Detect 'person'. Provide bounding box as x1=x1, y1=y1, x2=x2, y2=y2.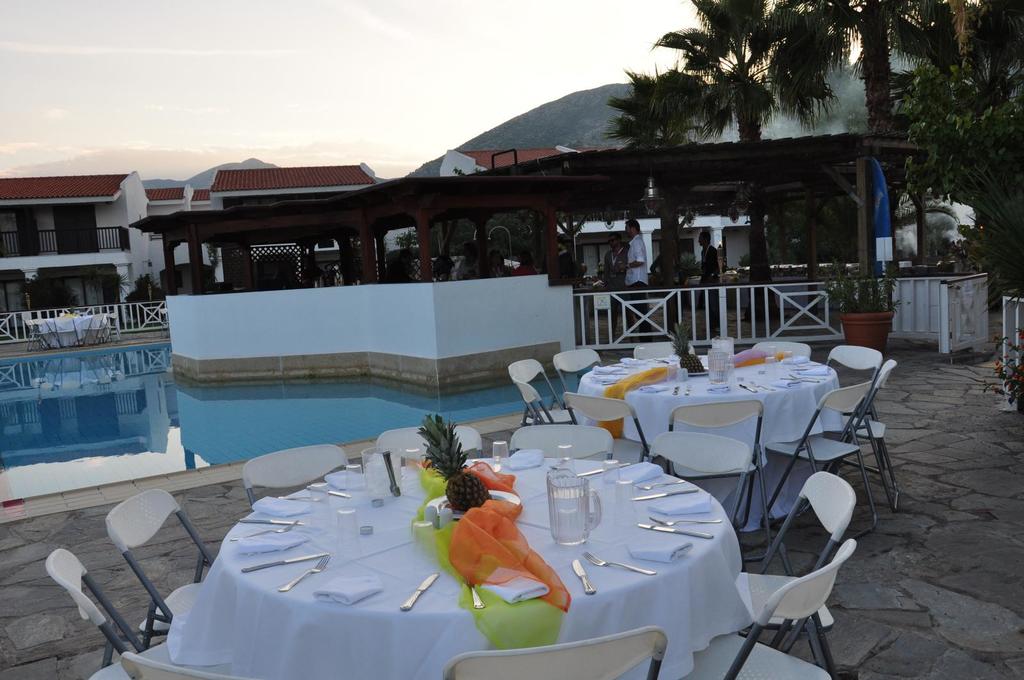
x1=454, y1=241, x2=478, y2=277.
